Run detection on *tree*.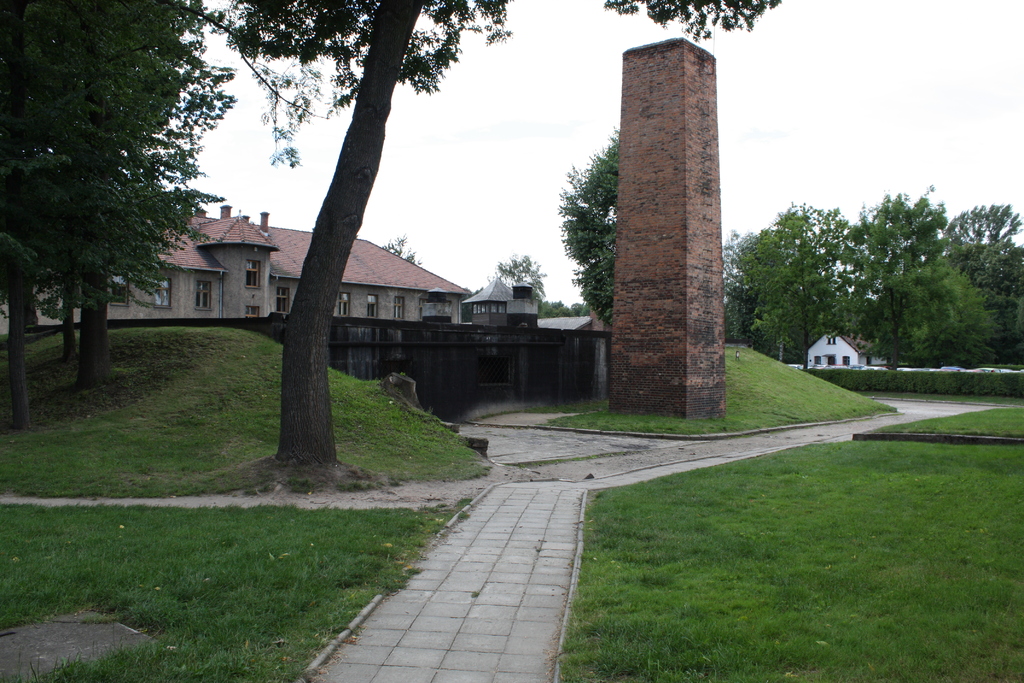
Result: {"left": 538, "top": 300, "right": 576, "bottom": 320}.
